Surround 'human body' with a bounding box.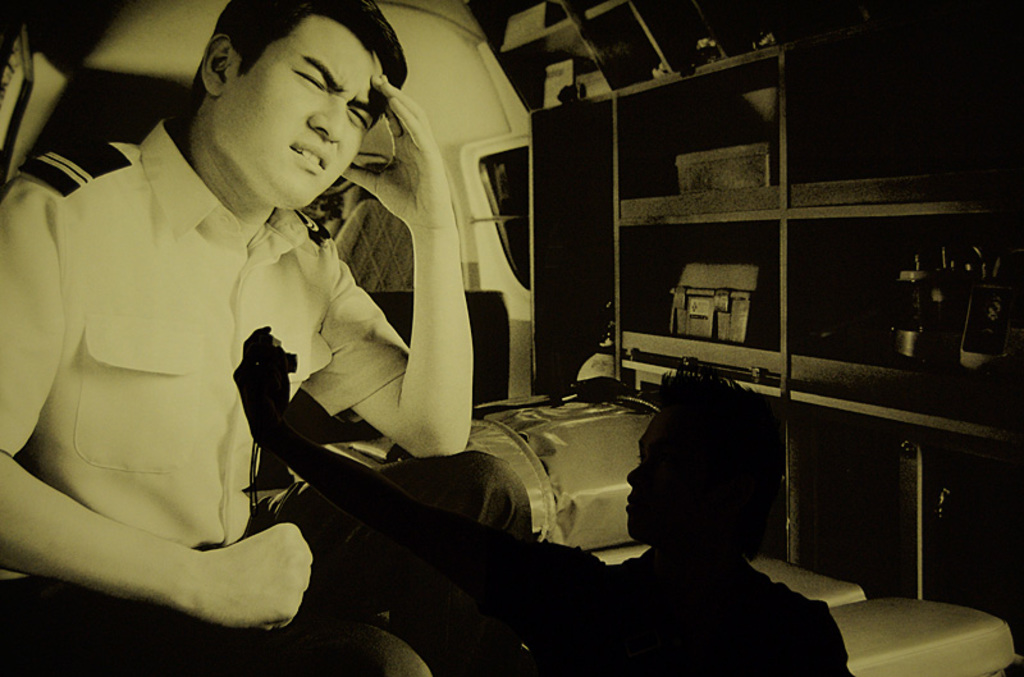
[left=0, top=0, right=531, bottom=676].
